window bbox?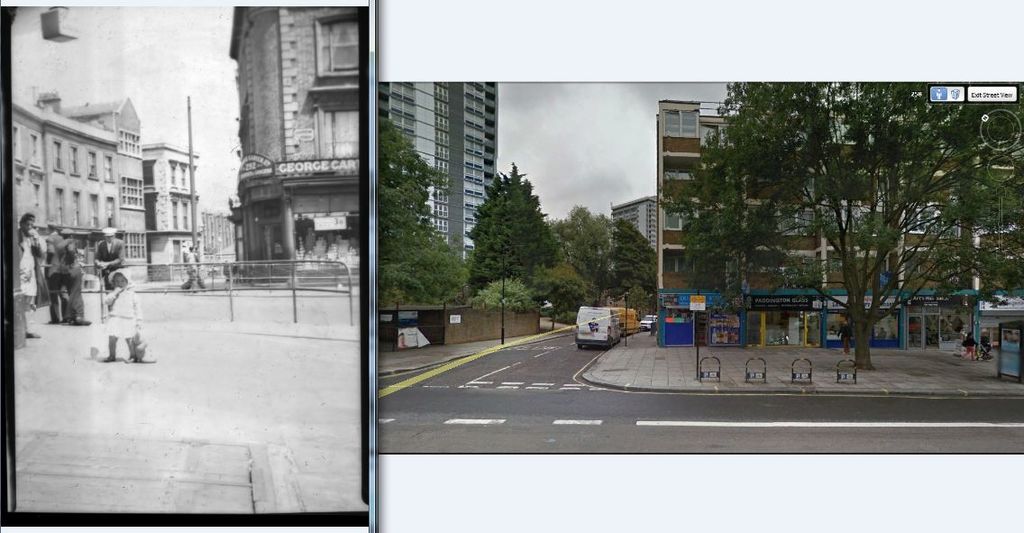
{"x1": 172, "y1": 202, "x2": 178, "y2": 229}
